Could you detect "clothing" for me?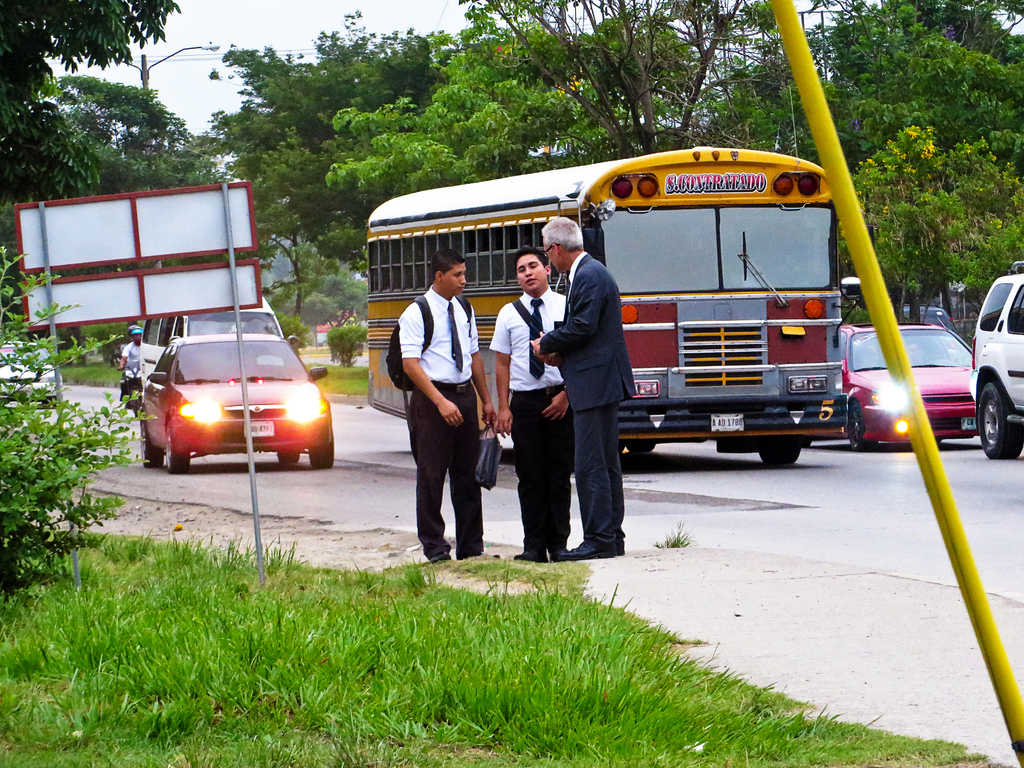
Detection result: left=401, top=285, right=482, bottom=554.
